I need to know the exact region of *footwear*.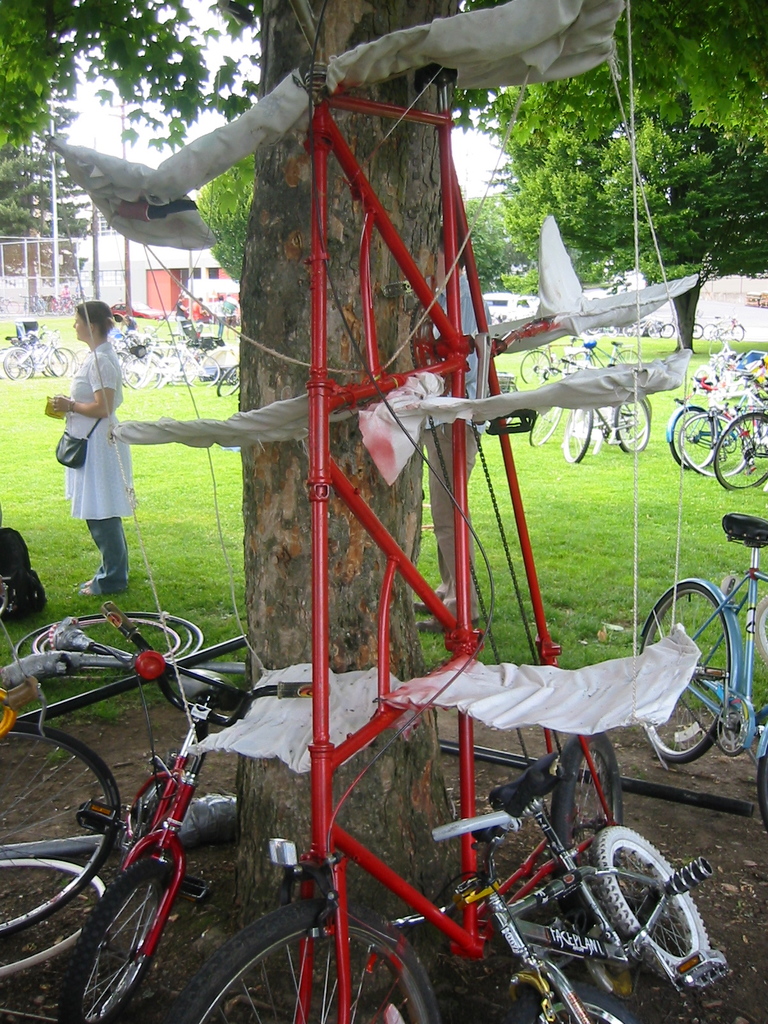
Region: locate(73, 579, 125, 598).
